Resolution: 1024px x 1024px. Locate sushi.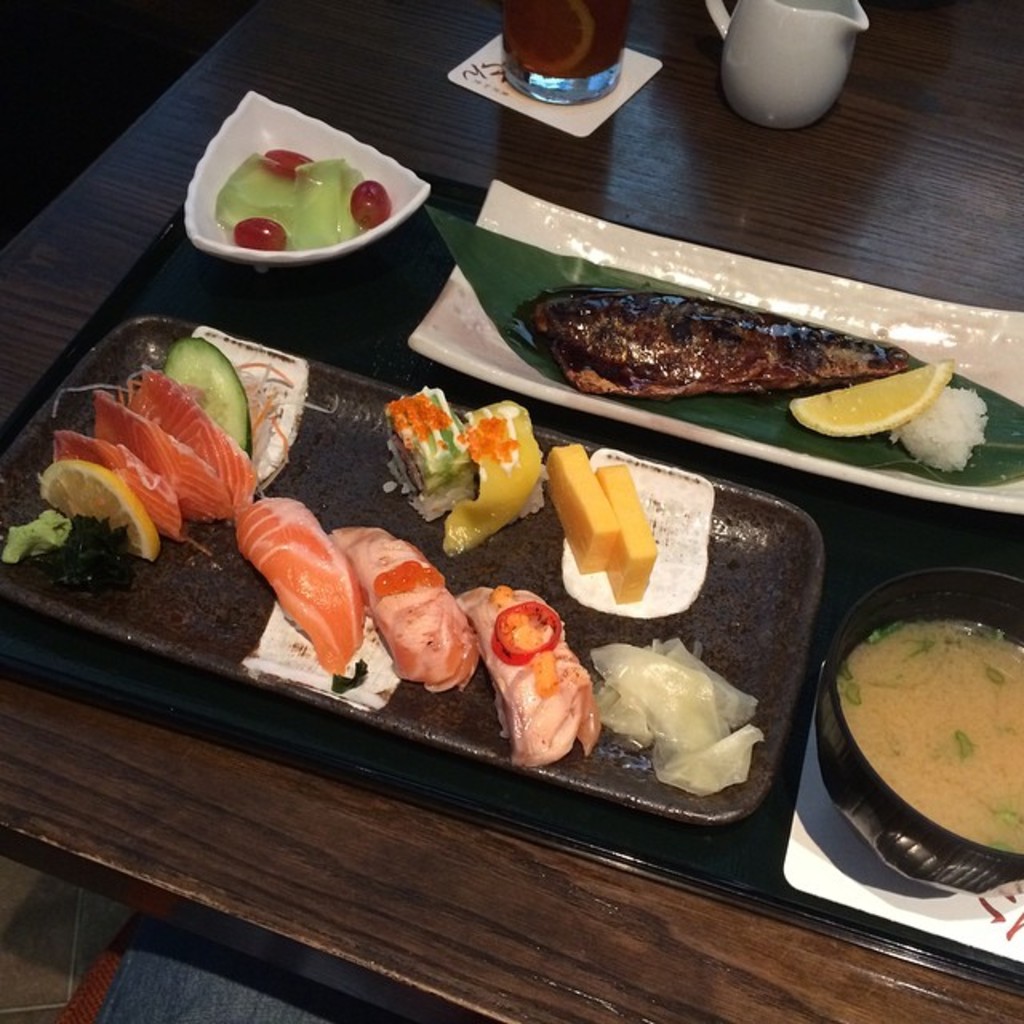
125, 366, 250, 501.
